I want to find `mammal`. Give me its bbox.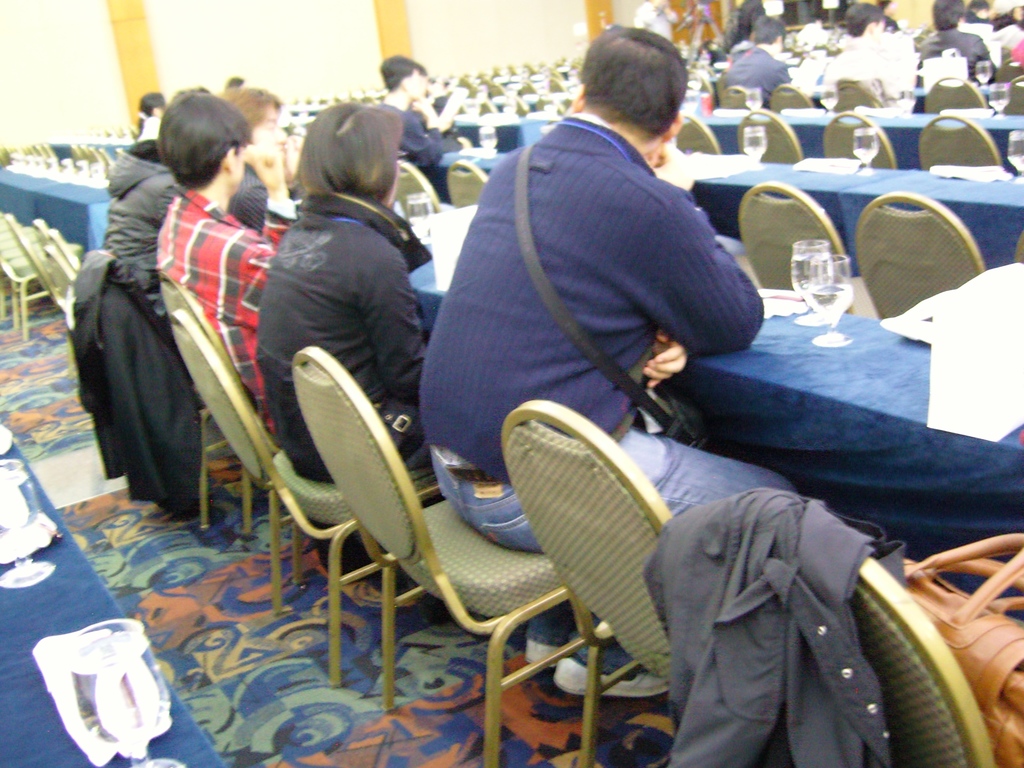
region(99, 84, 207, 383).
